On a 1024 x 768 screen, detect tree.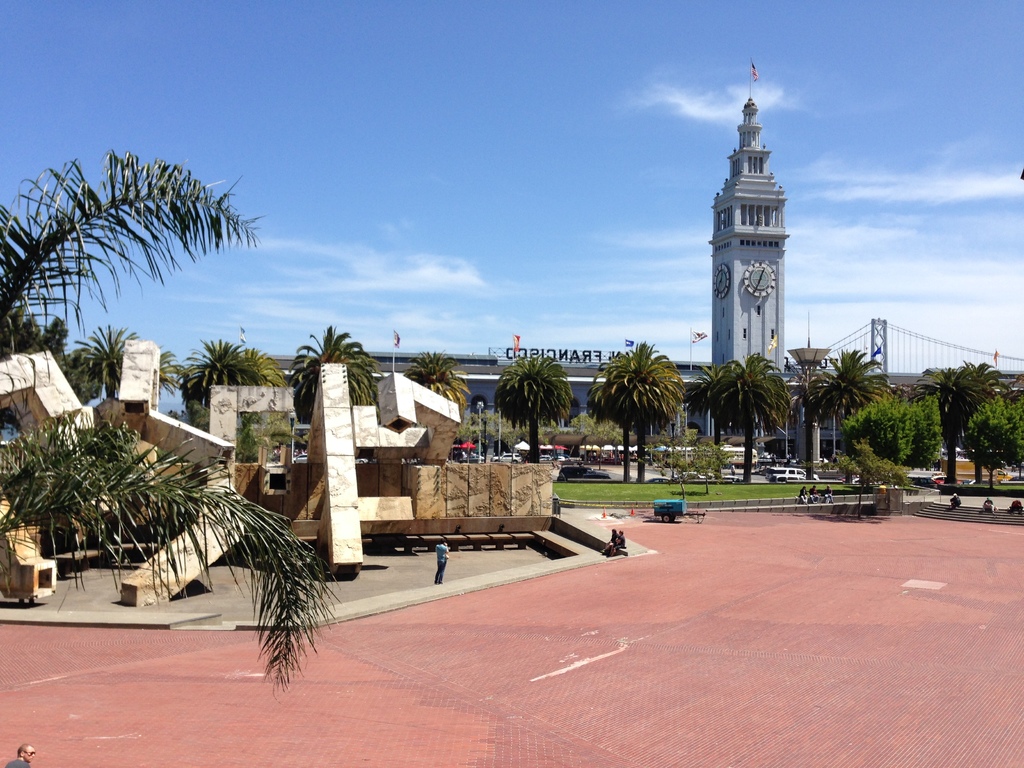
rect(490, 345, 587, 483).
